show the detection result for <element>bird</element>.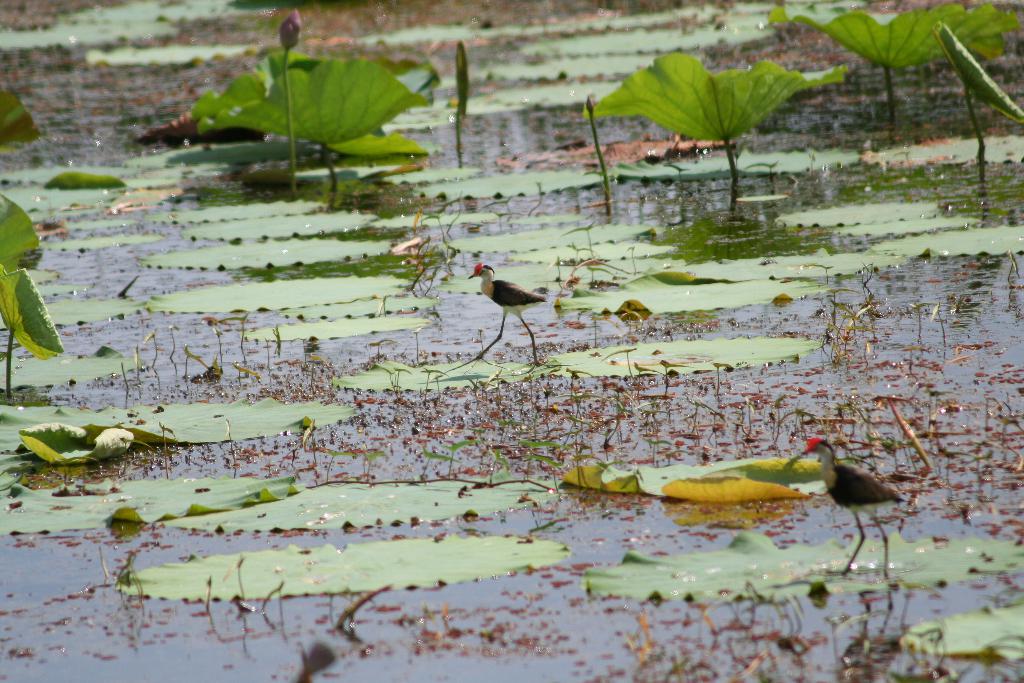
detection(437, 262, 556, 386).
